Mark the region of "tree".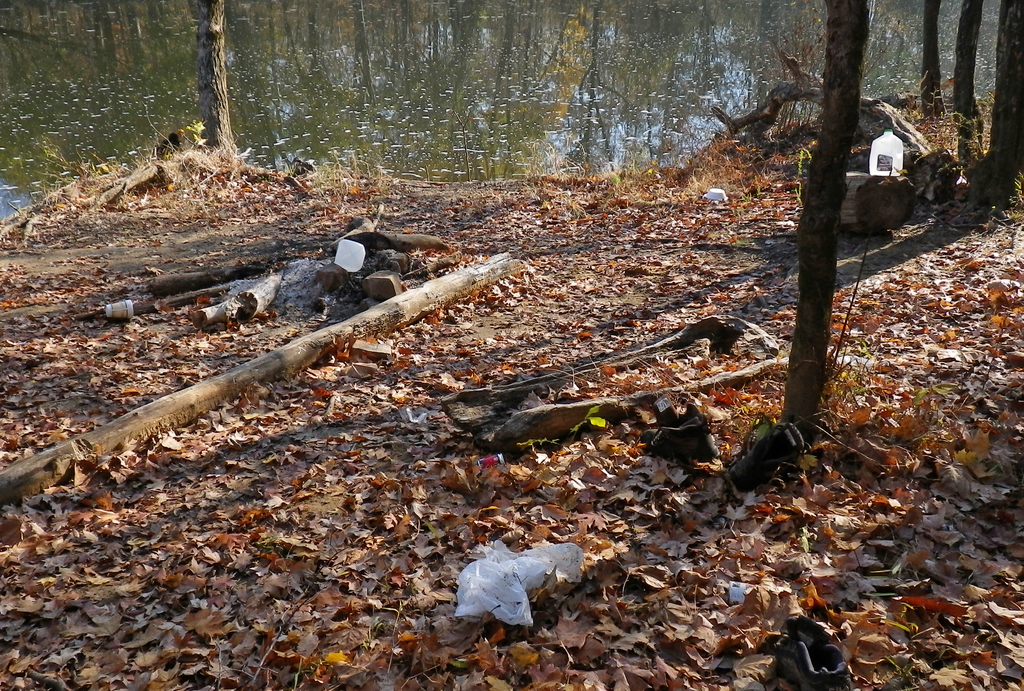
Region: bbox=(771, 0, 872, 448).
